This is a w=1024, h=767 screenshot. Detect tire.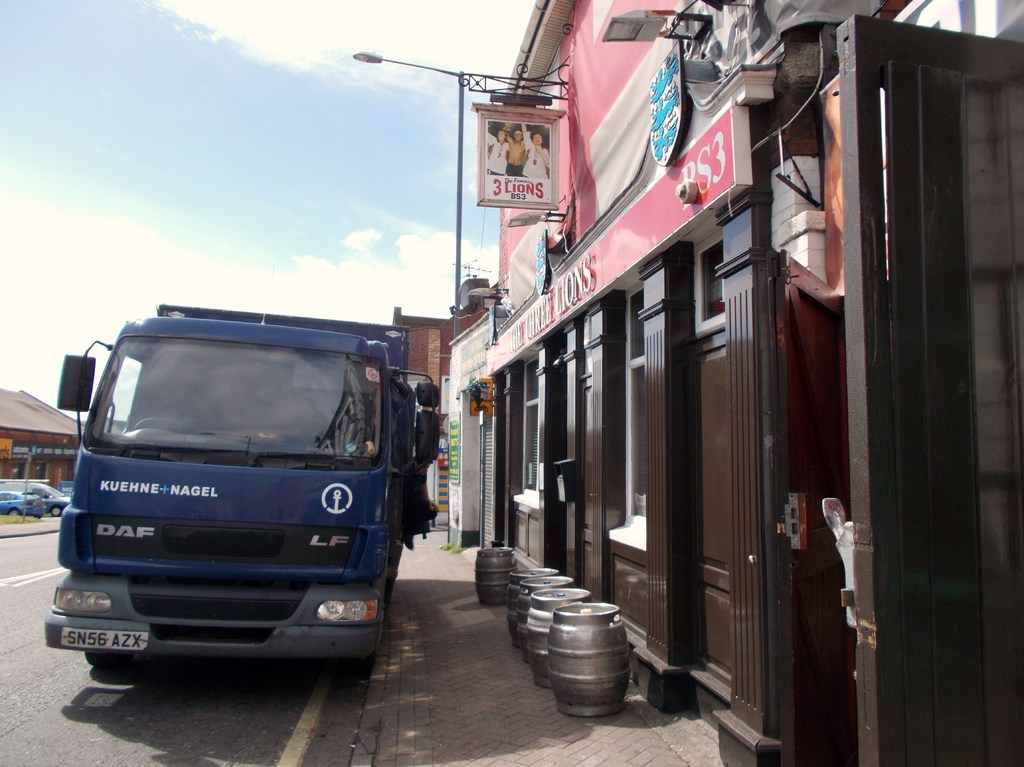
region(8, 508, 20, 514).
